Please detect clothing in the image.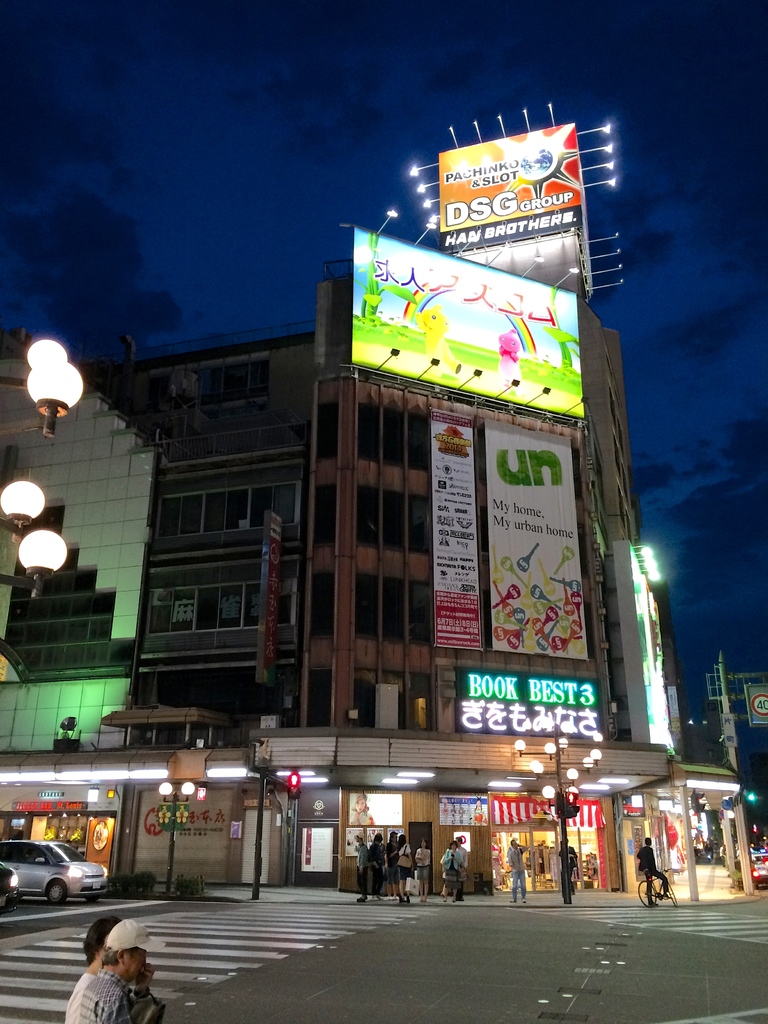
locate(554, 850, 582, 906).
